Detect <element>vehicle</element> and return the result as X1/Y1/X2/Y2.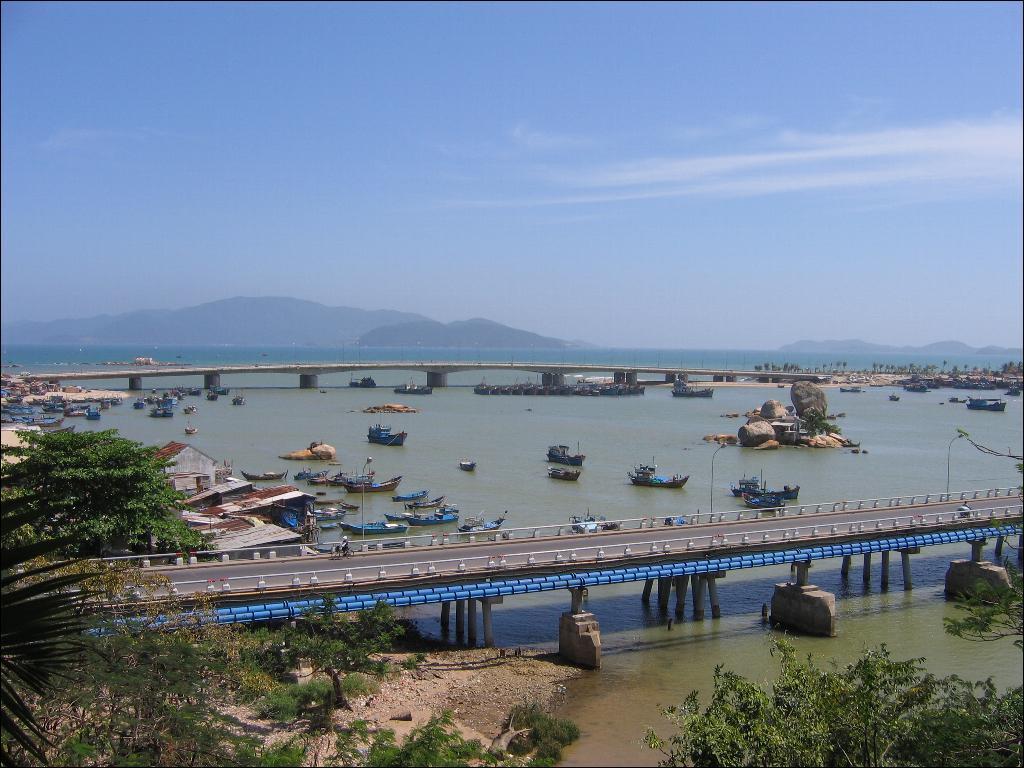
540/460/584/480.
